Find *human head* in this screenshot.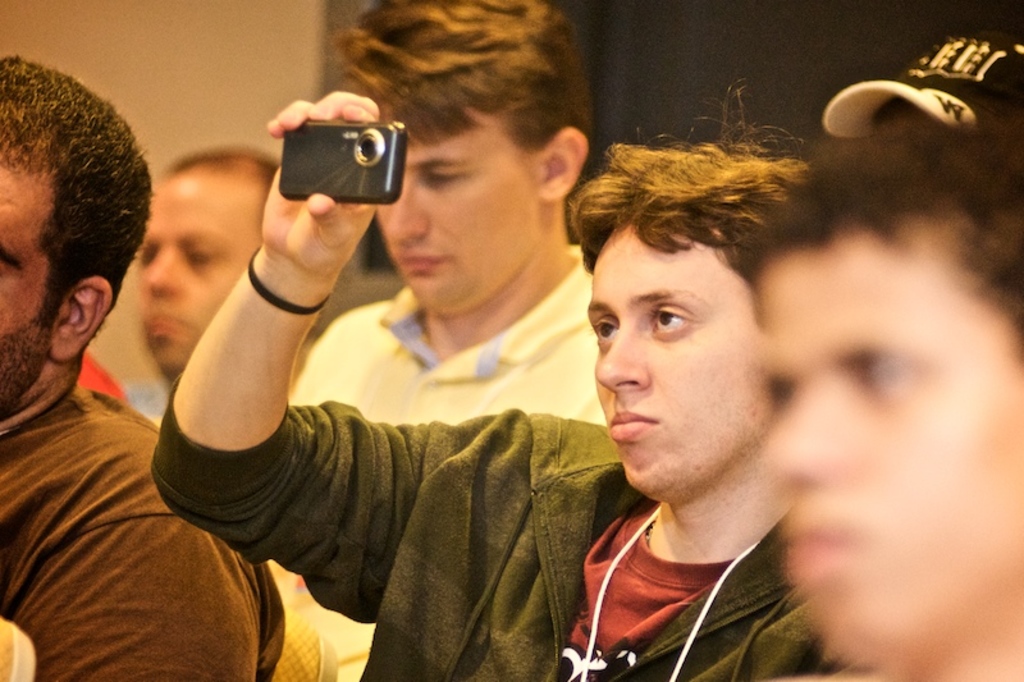
The bounding box for *human head* is (595,145,818,476).
